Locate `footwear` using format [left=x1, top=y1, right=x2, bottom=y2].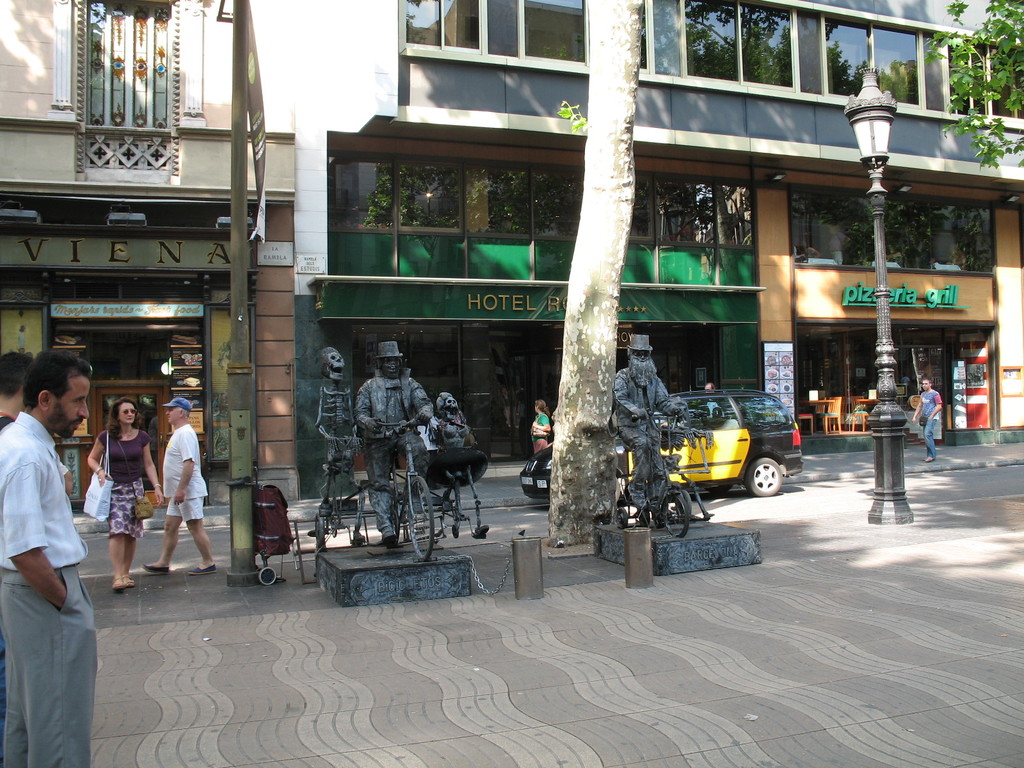
[left=632, top=493, right=650, bottom=509].
